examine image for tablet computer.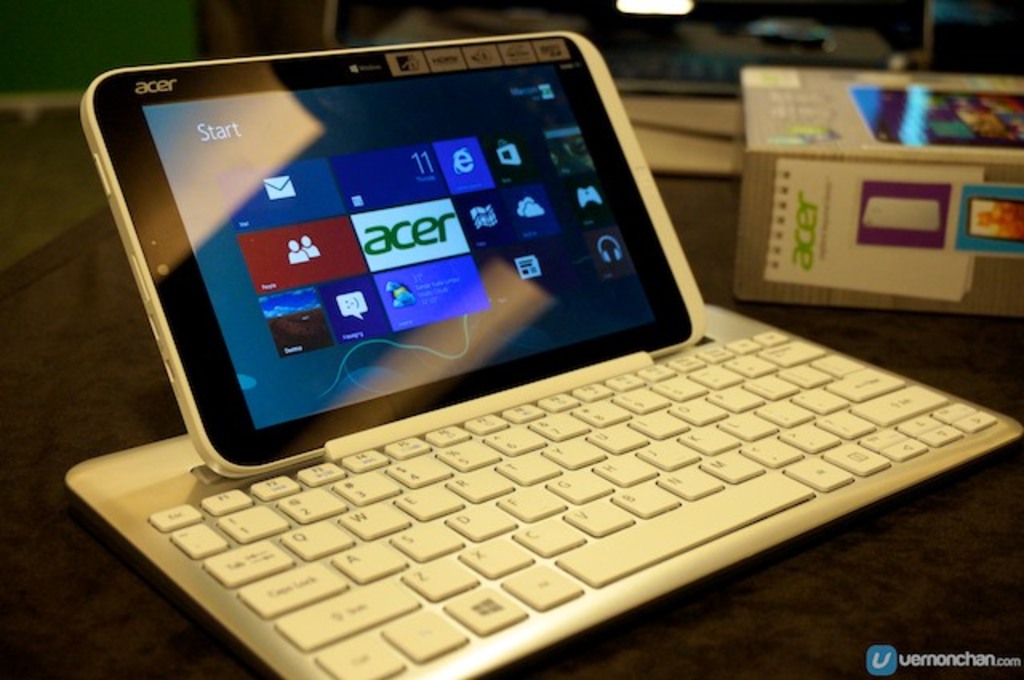
Examination result: BBox(77, 27, 707, 478).
